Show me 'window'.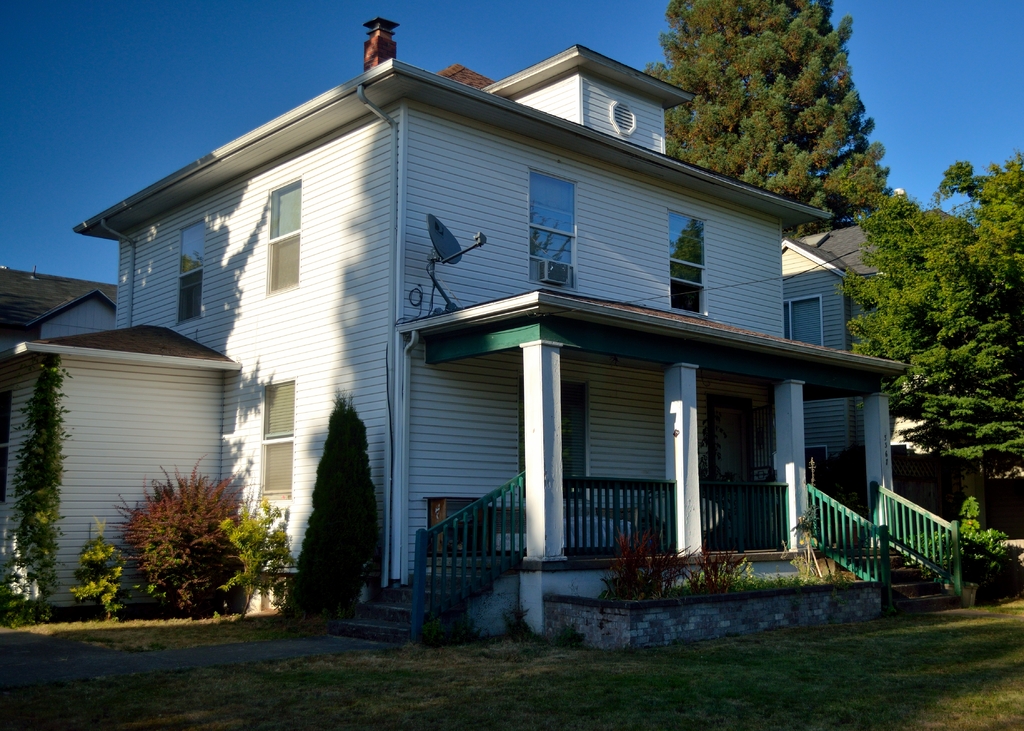
'window' is here: <bbox>516, 373, 591, 510</bbox>.
